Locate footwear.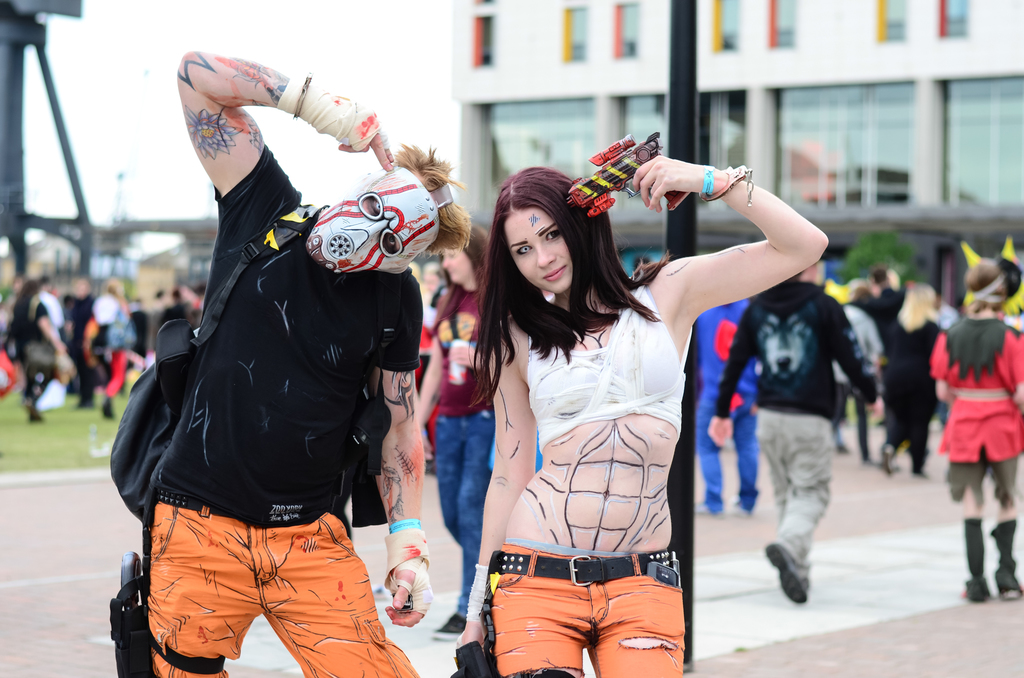
Bounding box: select_region(765, 541, 810, 604).
